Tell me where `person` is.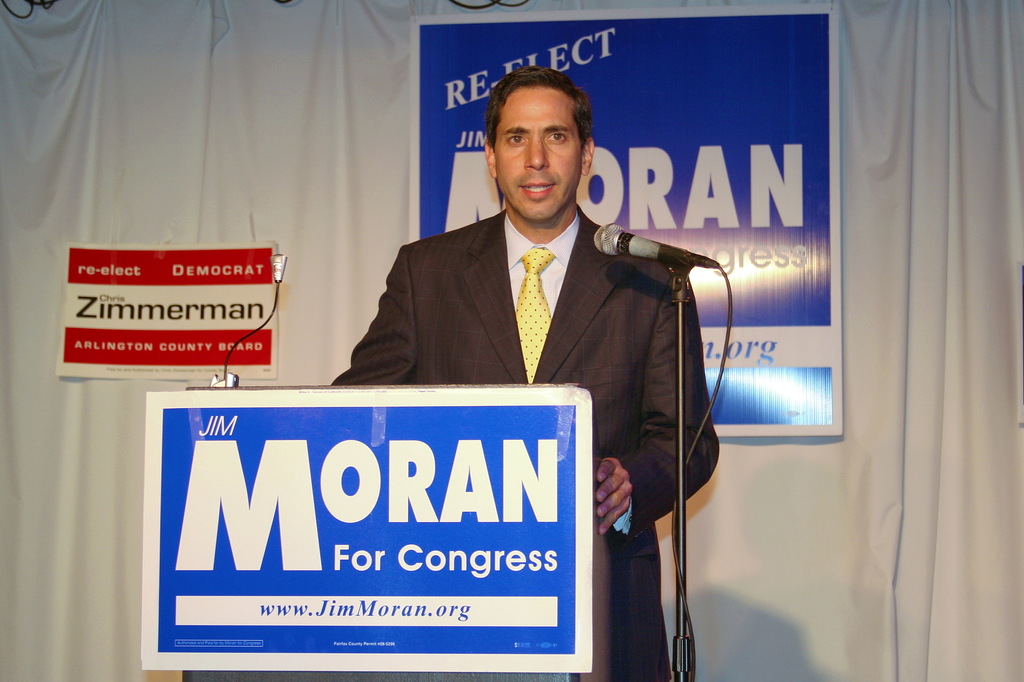
`person` is at 375:75:717:624.
